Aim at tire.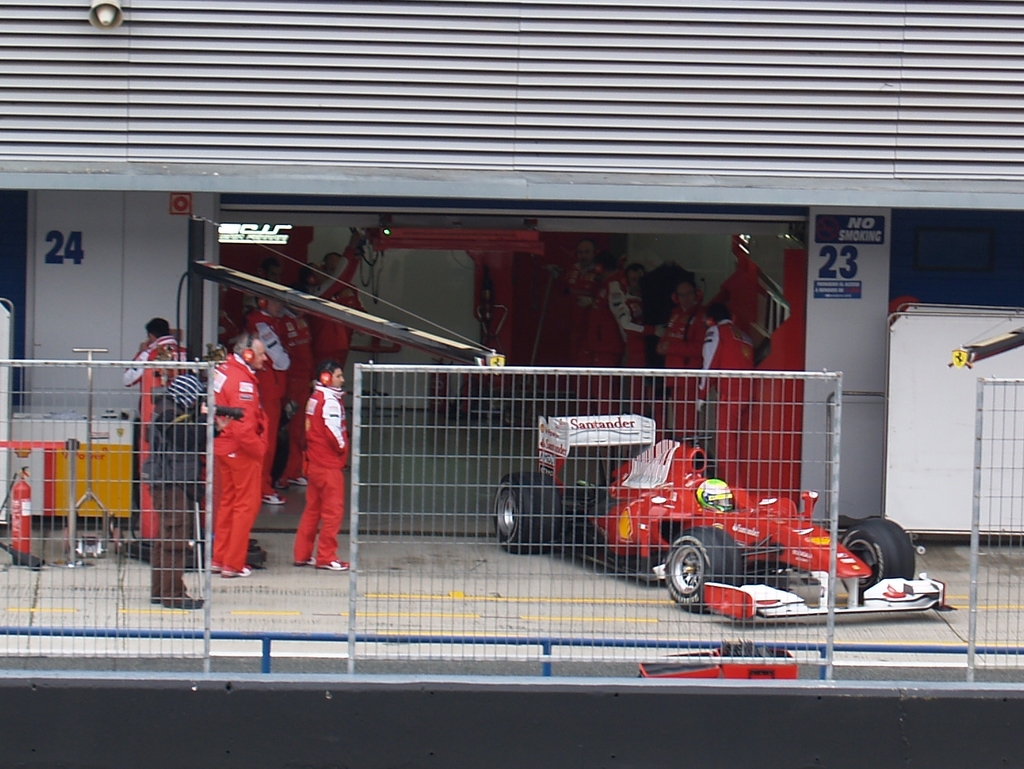
Aimed at {"left": 663, "top": 528, "right": 751, "bottom": 614}.
